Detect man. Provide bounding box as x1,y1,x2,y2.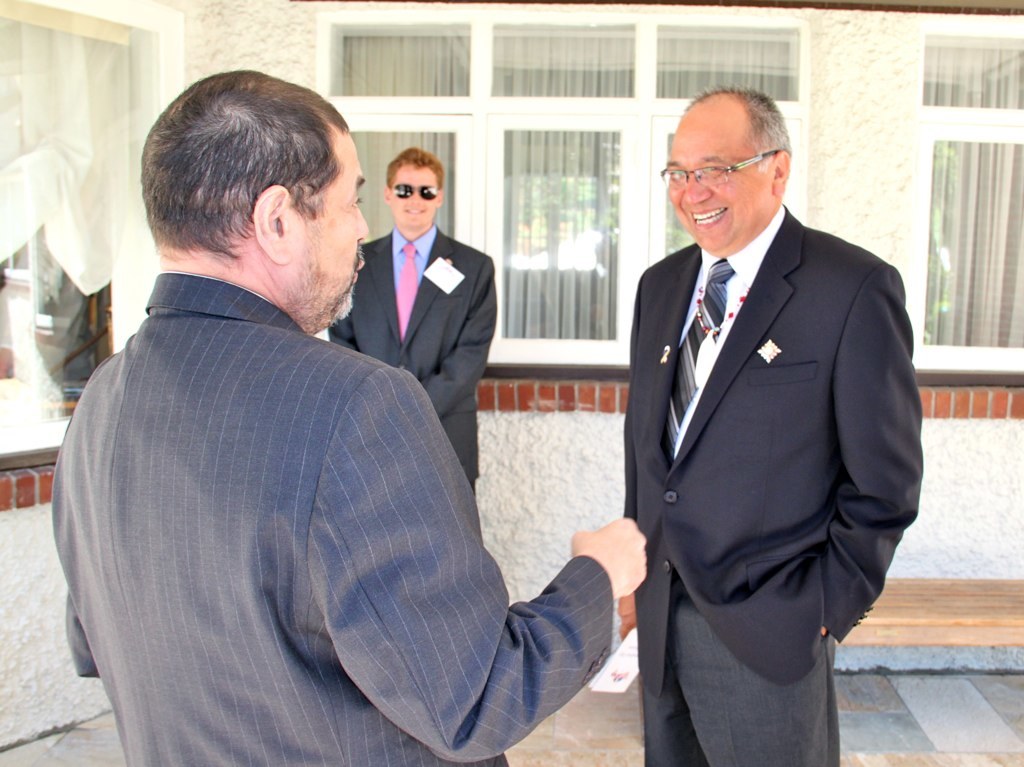
627,90,940,757.
